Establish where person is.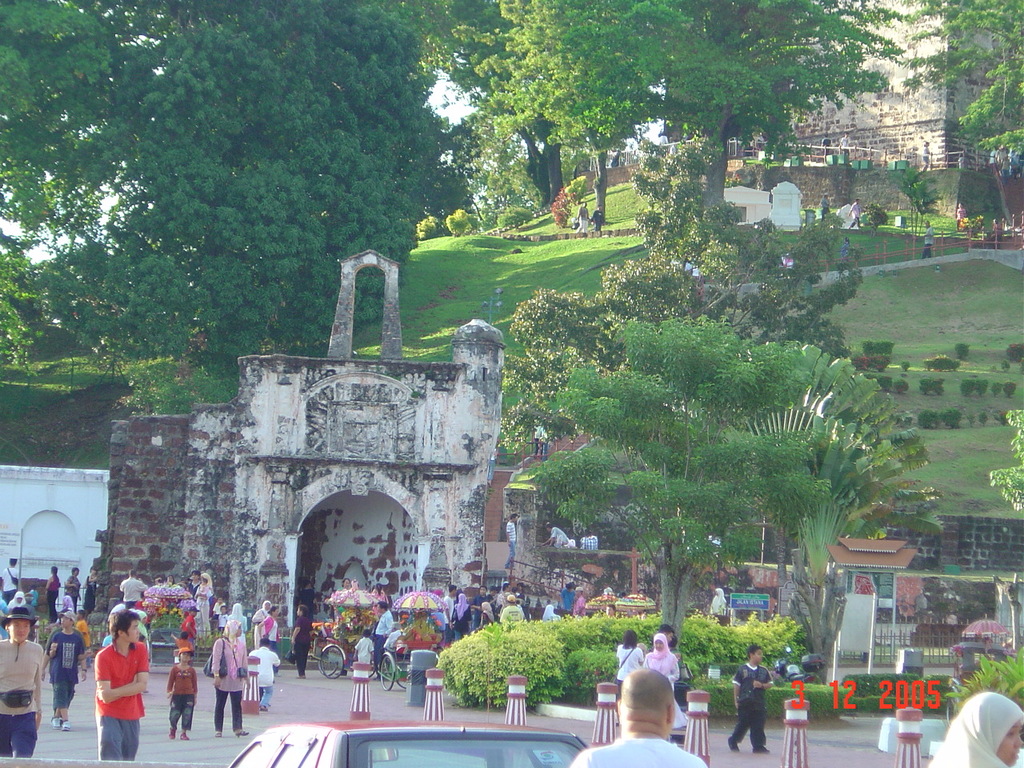
Established at rect(210, 596, 228, 619).
